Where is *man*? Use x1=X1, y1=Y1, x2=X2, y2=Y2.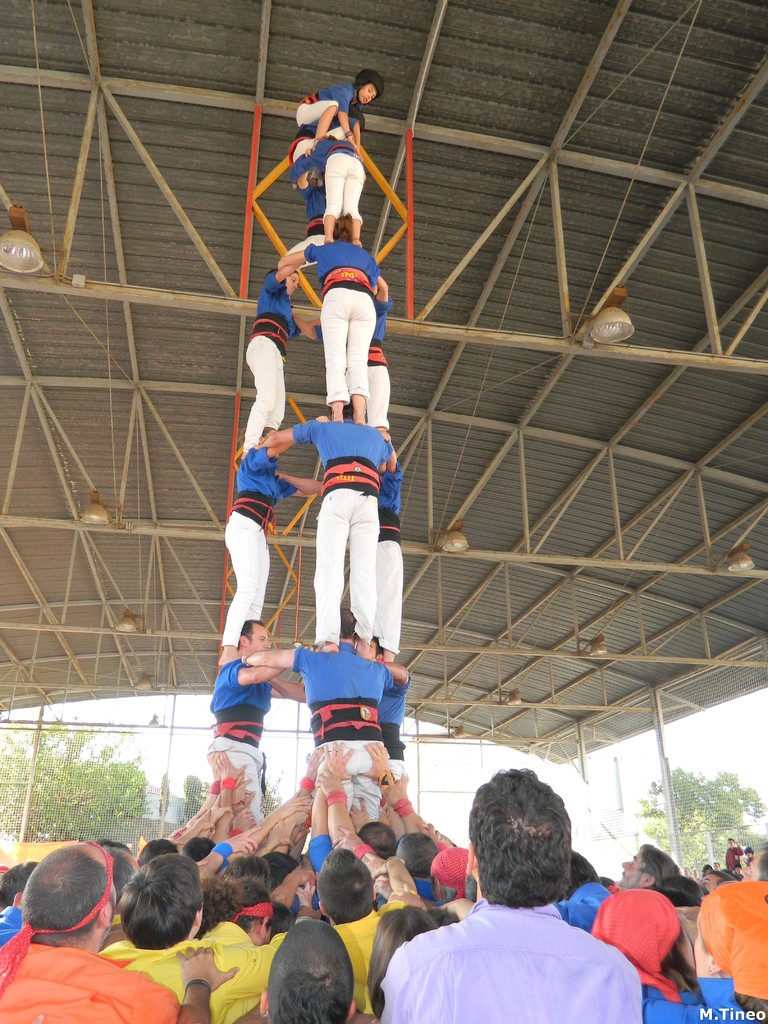
x1=261, y1=629, x2=413, y2=811.
